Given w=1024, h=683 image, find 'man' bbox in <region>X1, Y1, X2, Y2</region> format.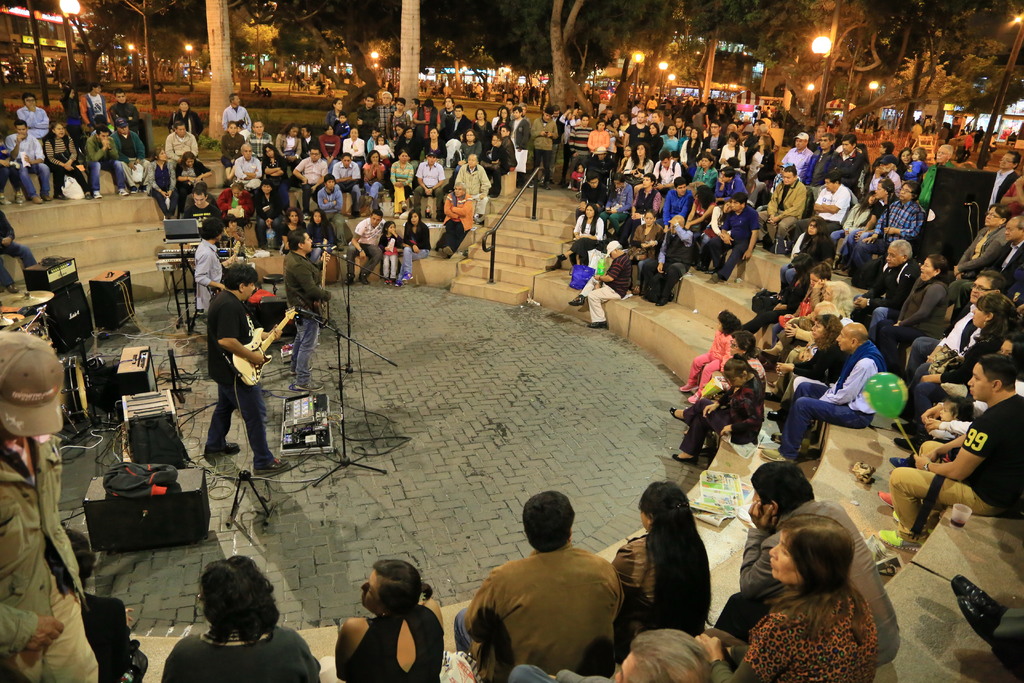
<region>198, 257, 288, 471</region>.
